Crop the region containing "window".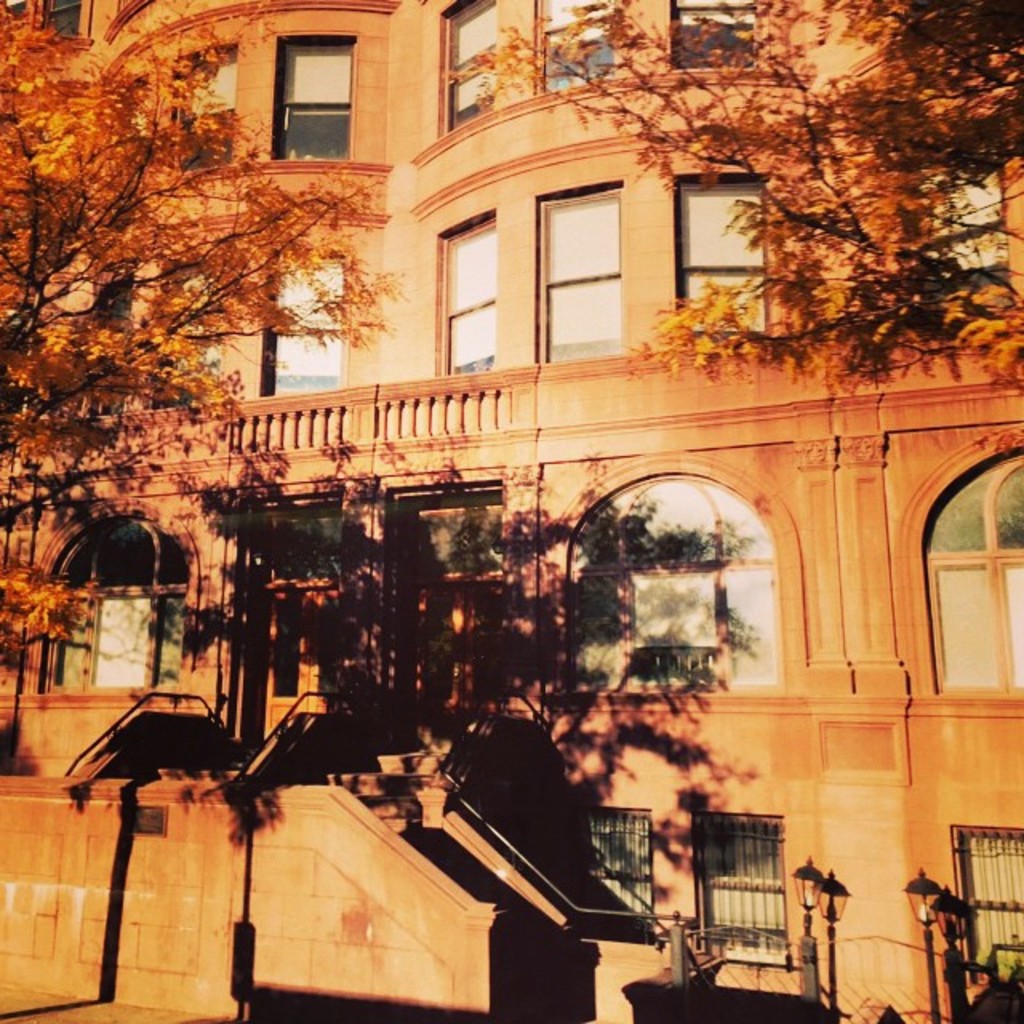
Crop region: 266:246:344:405.
